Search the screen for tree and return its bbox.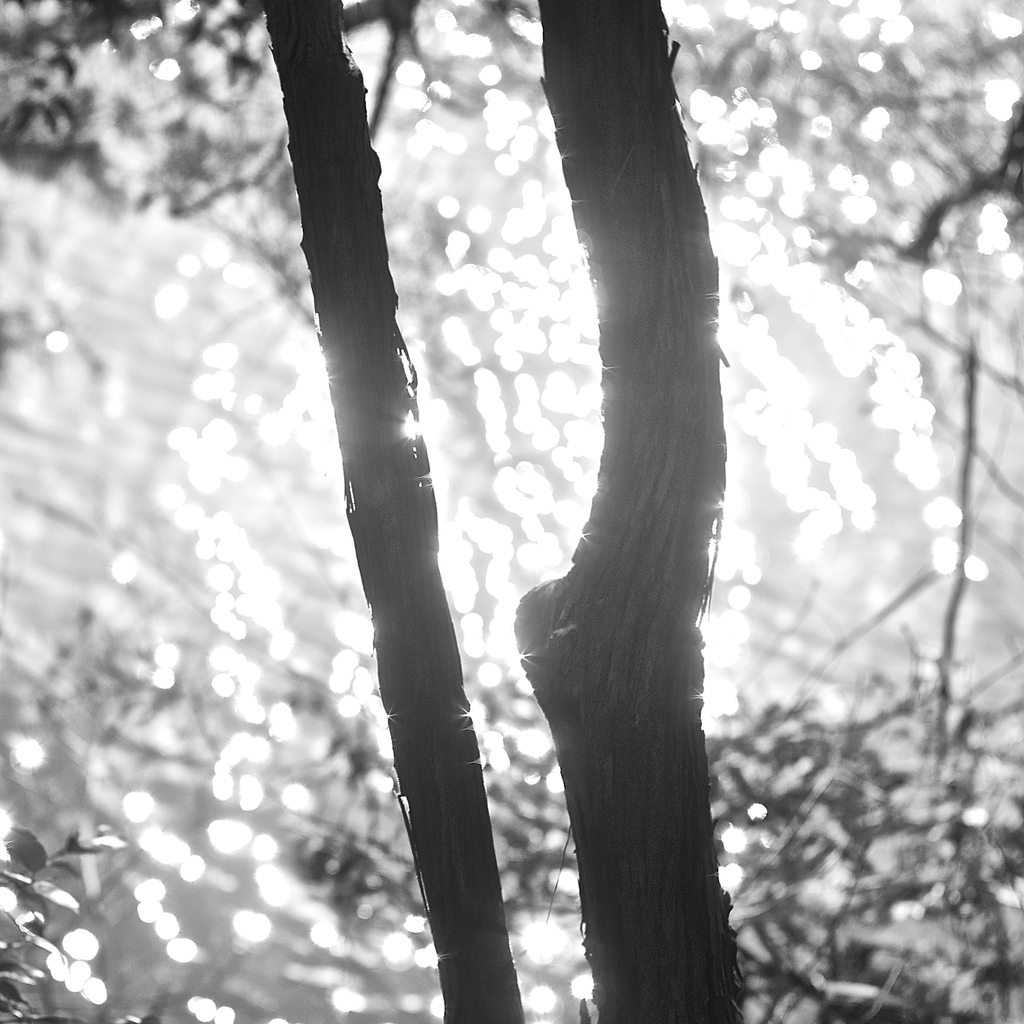
Found: <box>259,0,522,1023</box>.
